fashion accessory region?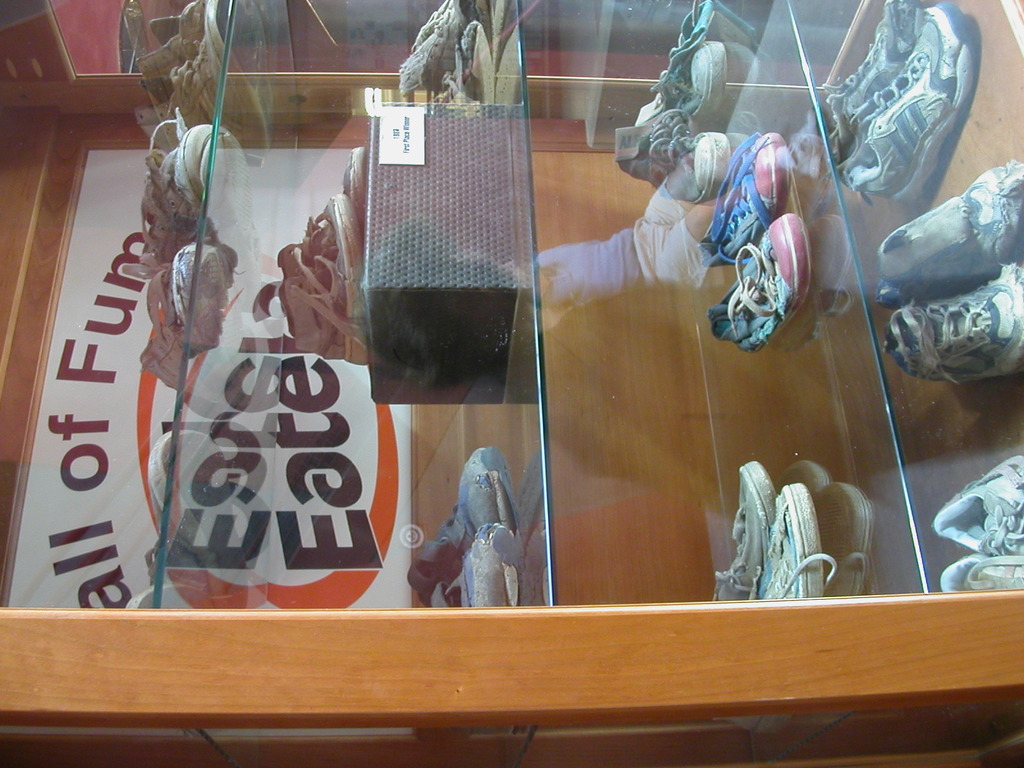
x1=138, y1=243, x2=233, y2=393
